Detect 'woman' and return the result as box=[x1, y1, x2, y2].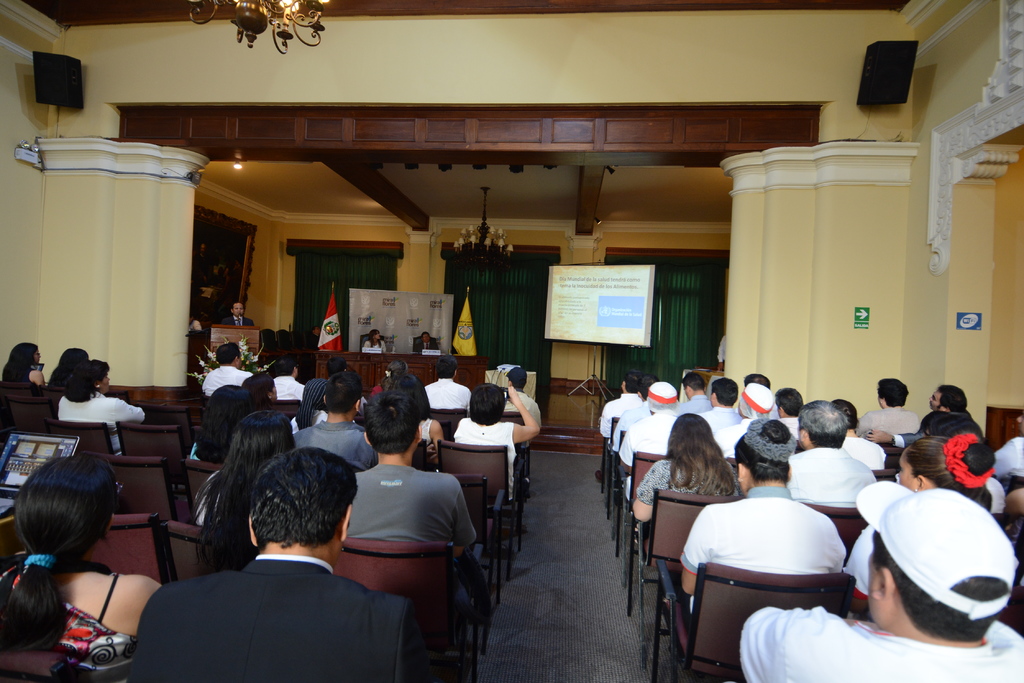
box=[192, 405, 298, 568].
